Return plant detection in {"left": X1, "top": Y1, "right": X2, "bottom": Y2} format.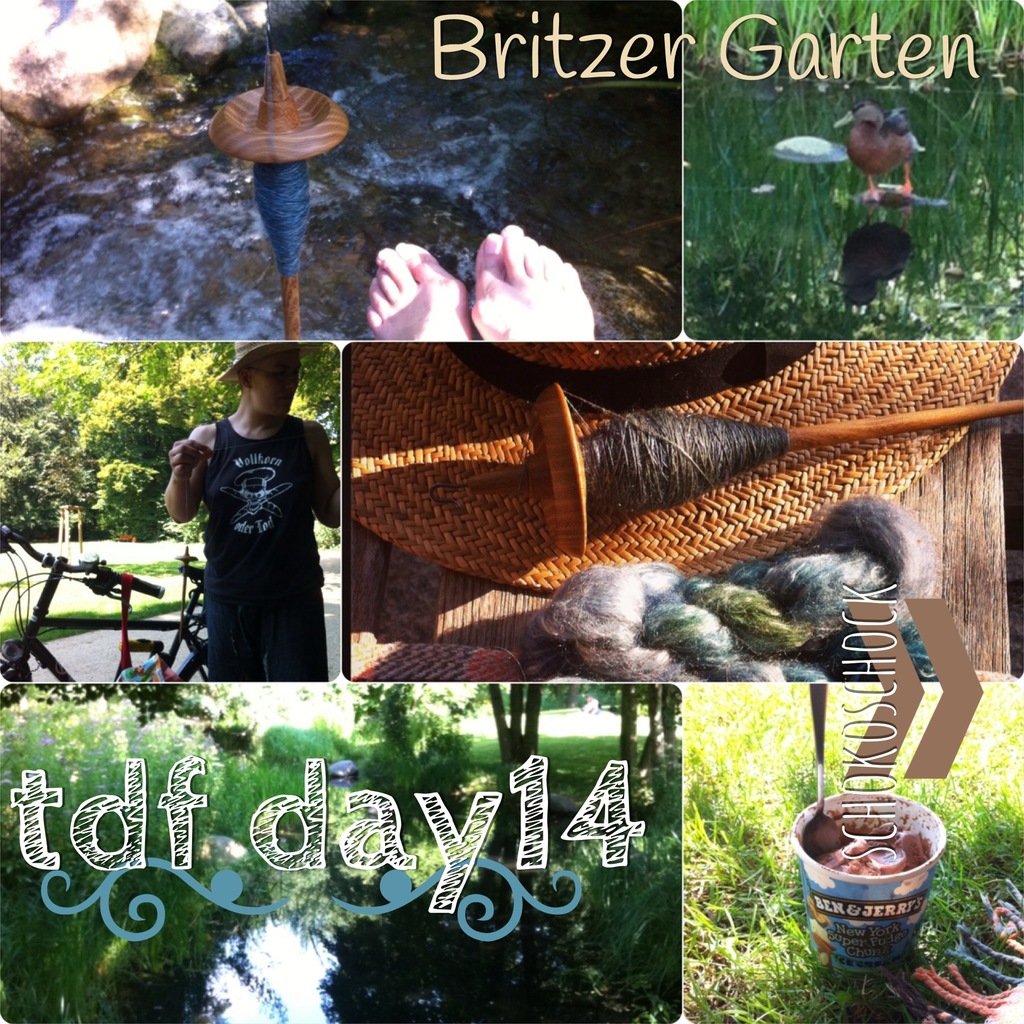
{"left": 677, "top": 682, "right": 1013, "bottom": 1023}.
